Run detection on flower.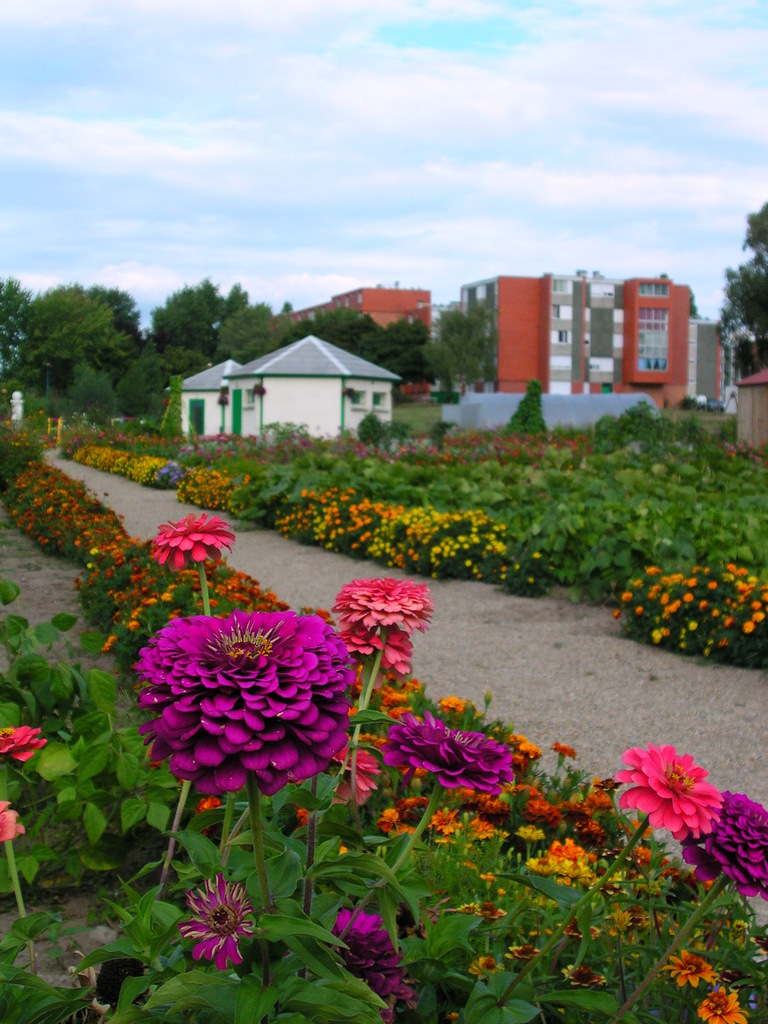
Result: <region>131, 602, 362, 813</region>.
